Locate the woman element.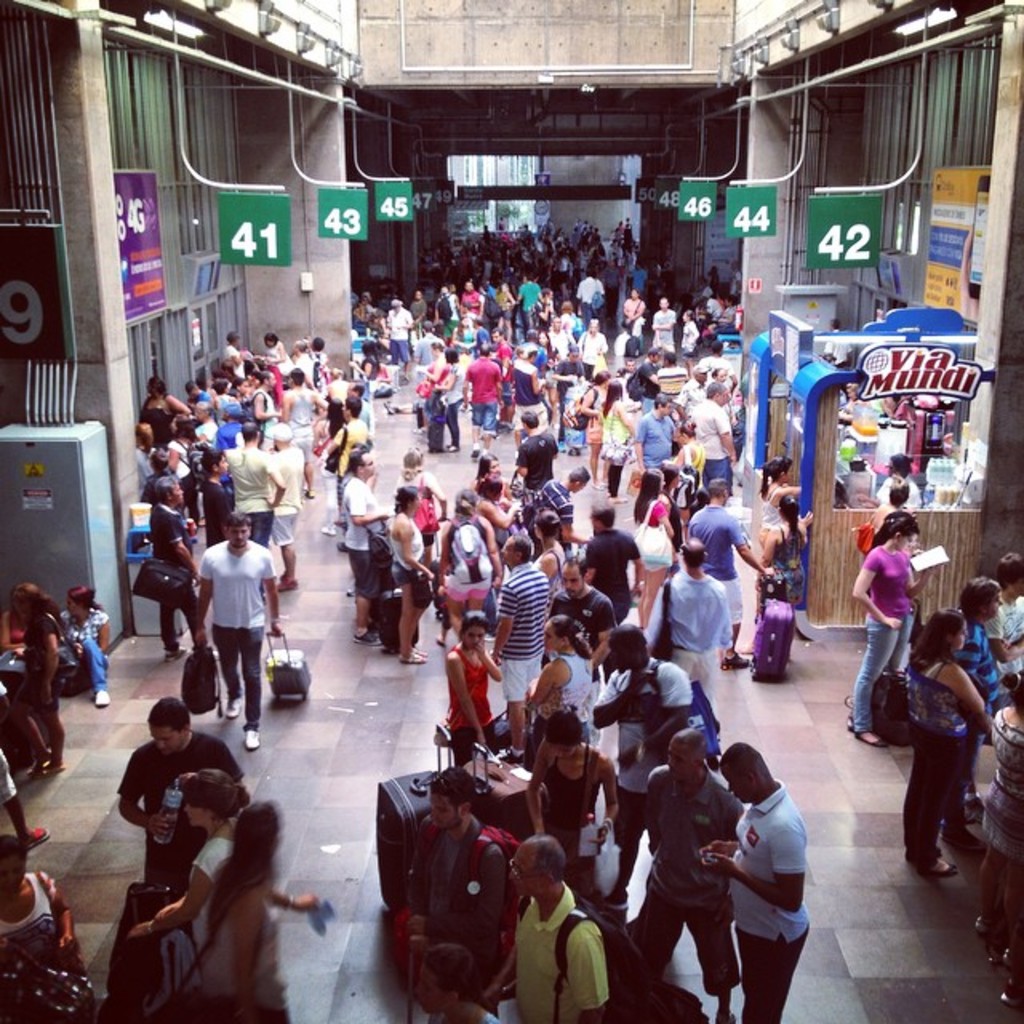
Element bbox: [x1=392, y1=446, x2=453, y2=563].
